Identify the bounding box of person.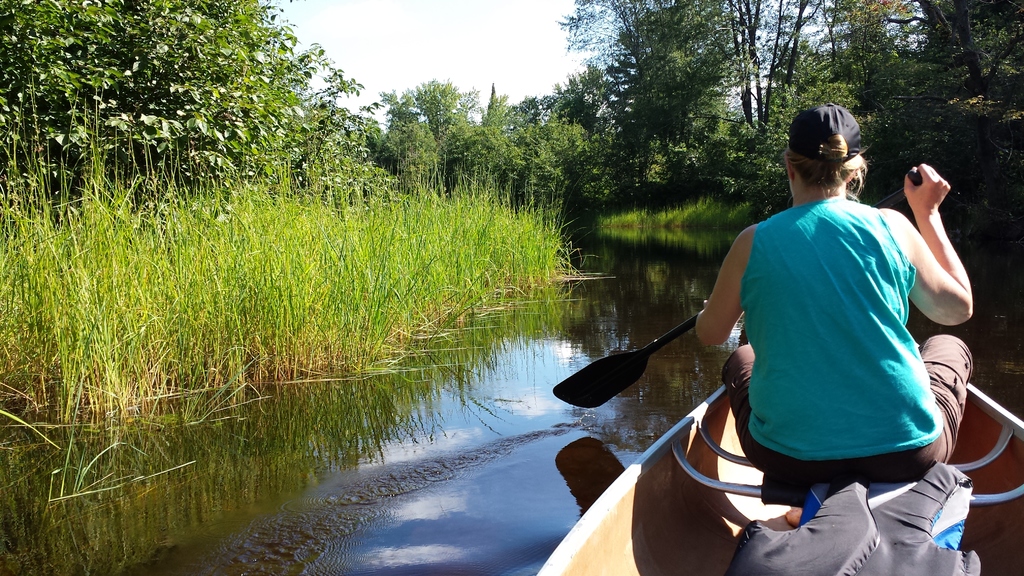
l=642, t=109, r=965, b=558.
